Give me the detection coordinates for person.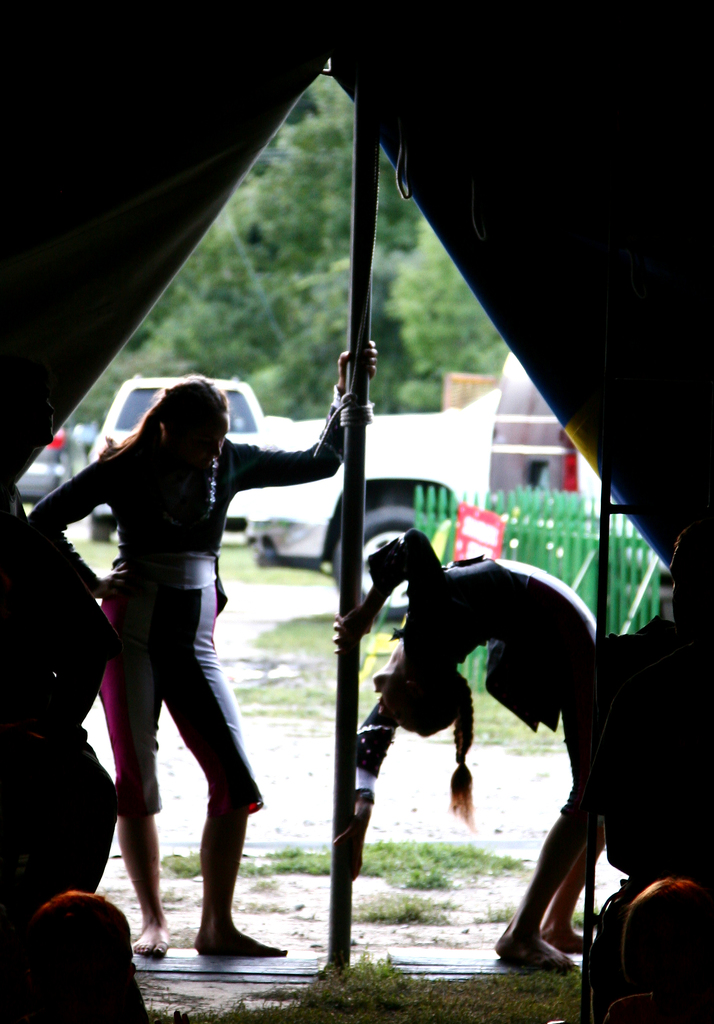
14/892/147/1023.
